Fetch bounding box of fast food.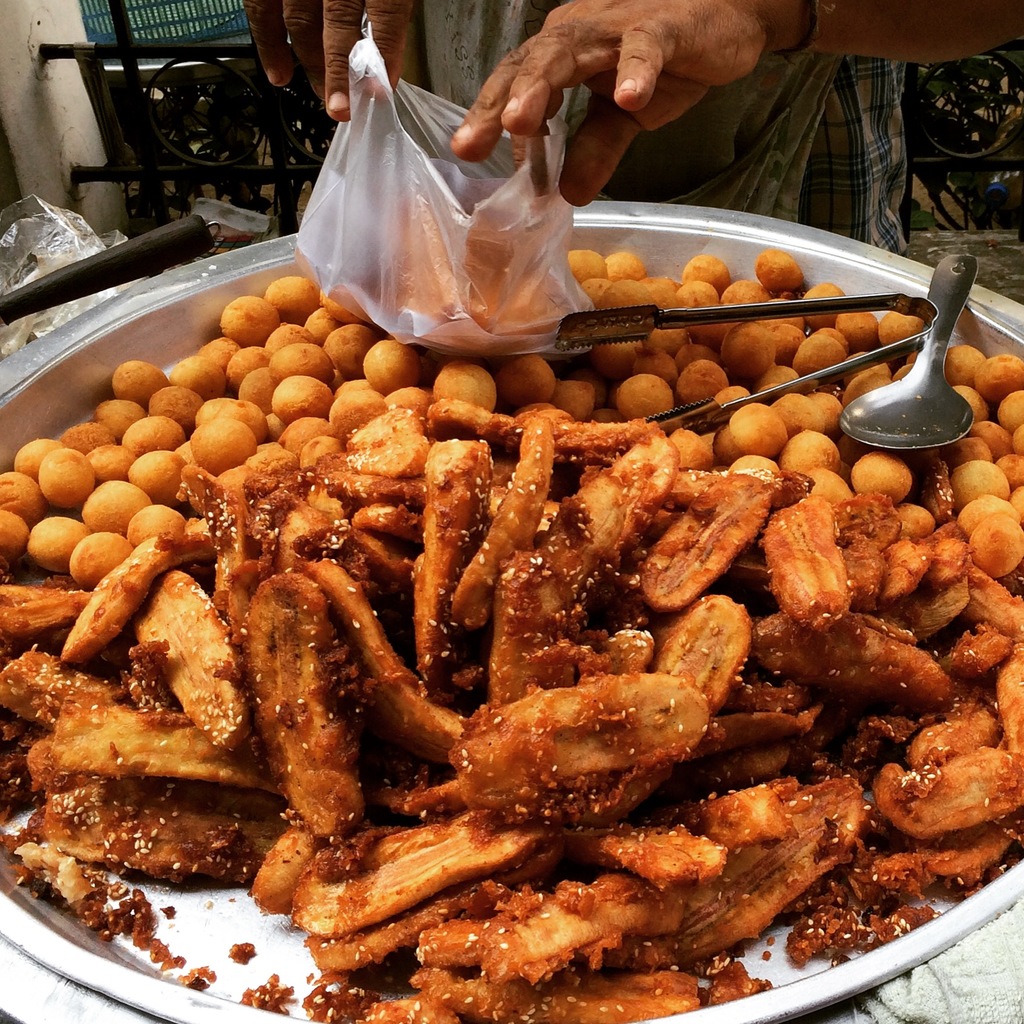
Bbox: locate(777, 395, 828, 434).
